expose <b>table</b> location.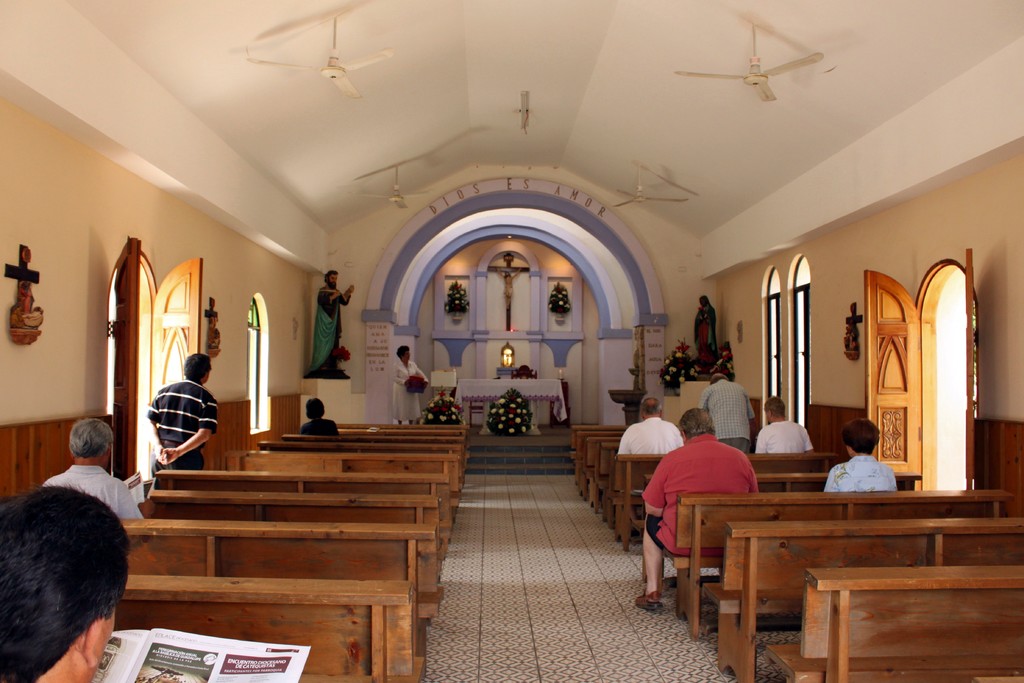
Exposed at crop(771, 568, 1023, 682).
